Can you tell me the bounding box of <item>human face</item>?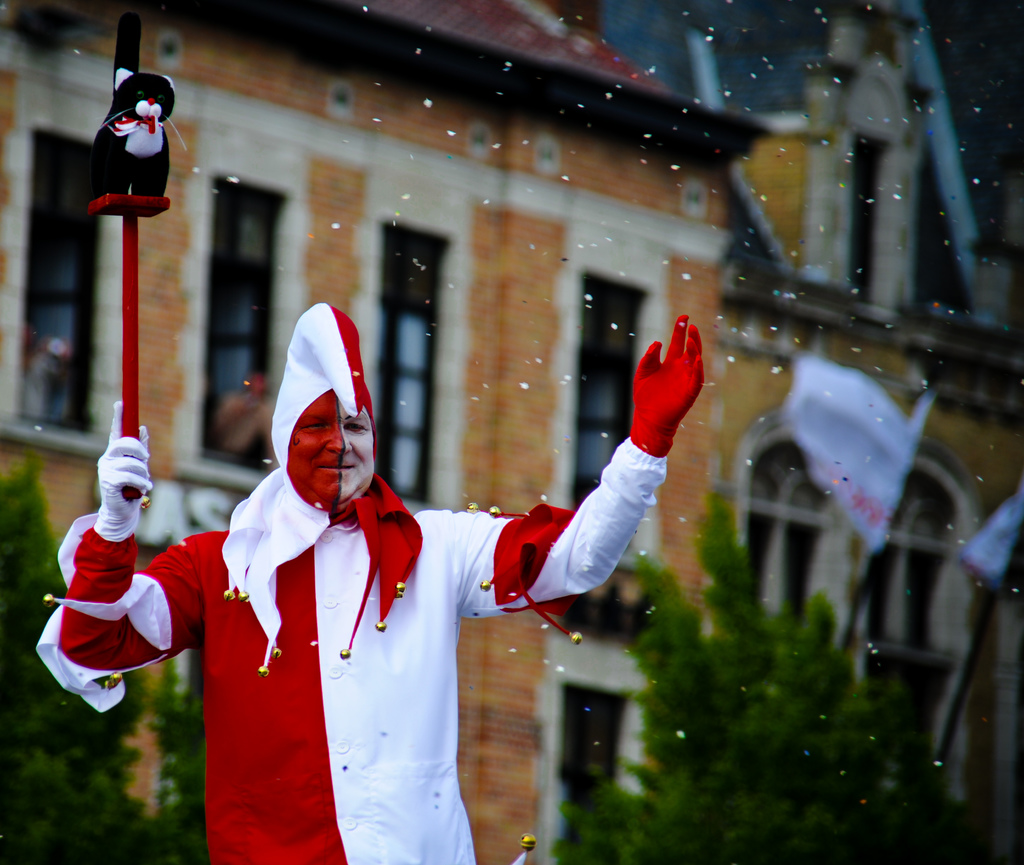
{"x1": 287, "y1": 396, "x2": 376, "y2": 502}.
